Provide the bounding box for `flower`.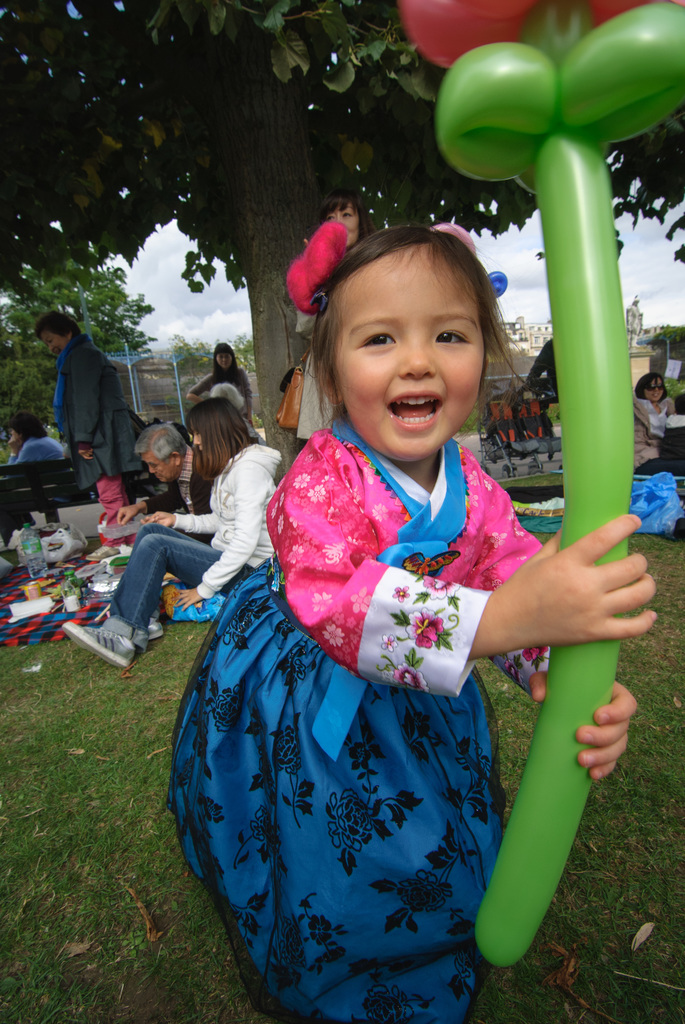
x1=322 y1=620 x2=341 y2=648.
